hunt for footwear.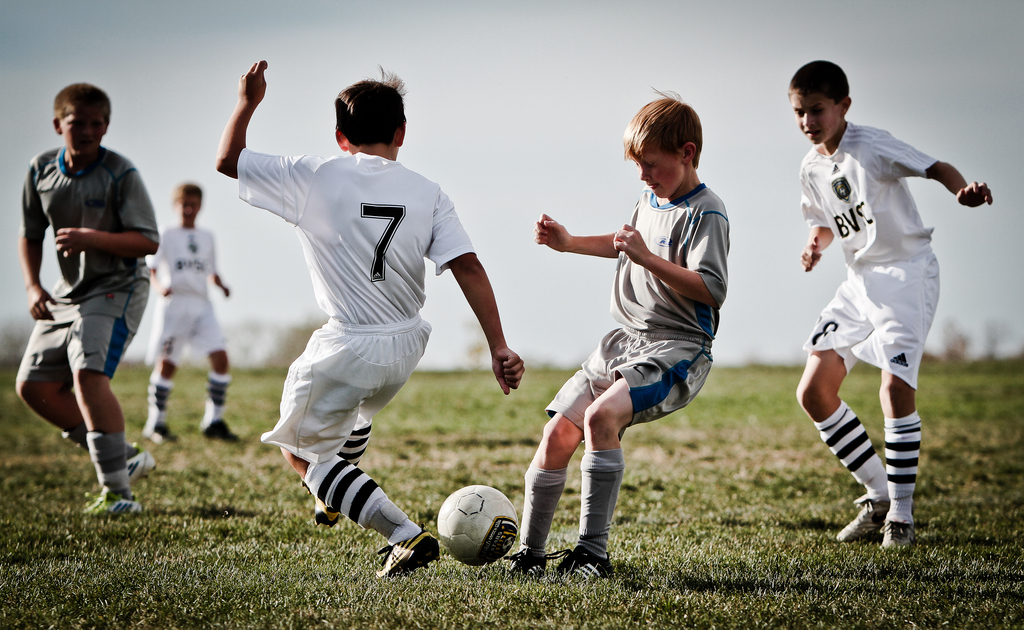
Hunted down at [509, 545, 551, 581].
